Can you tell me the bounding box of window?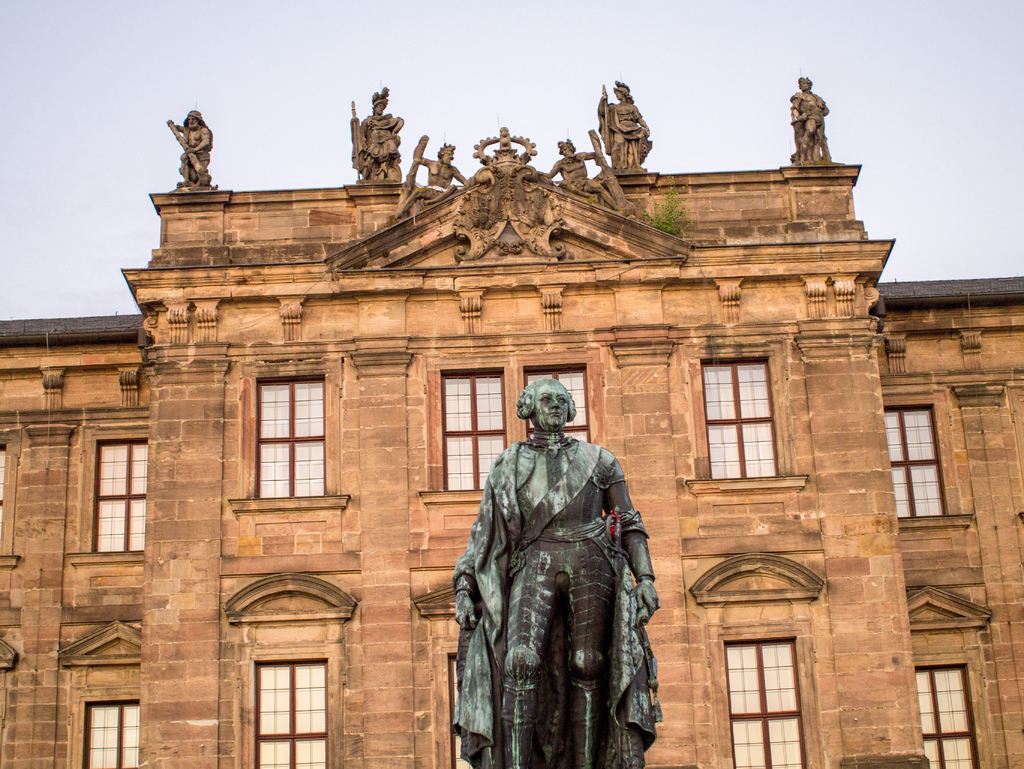
locate(719, 638, 805, 768).
